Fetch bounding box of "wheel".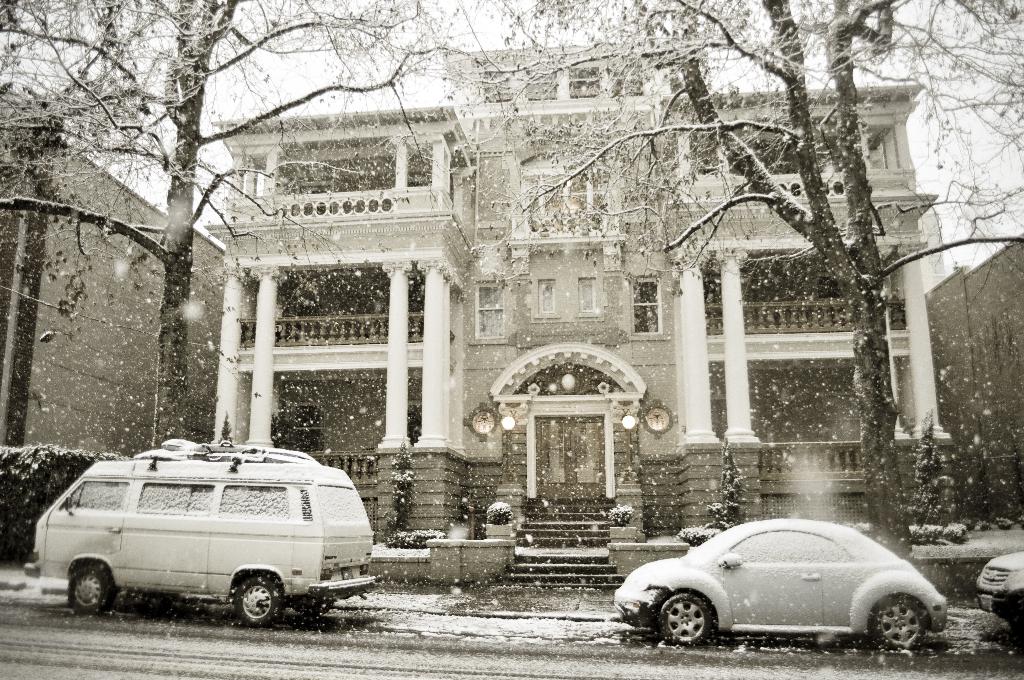
Bbox: box(69, 571, 114, 614).
